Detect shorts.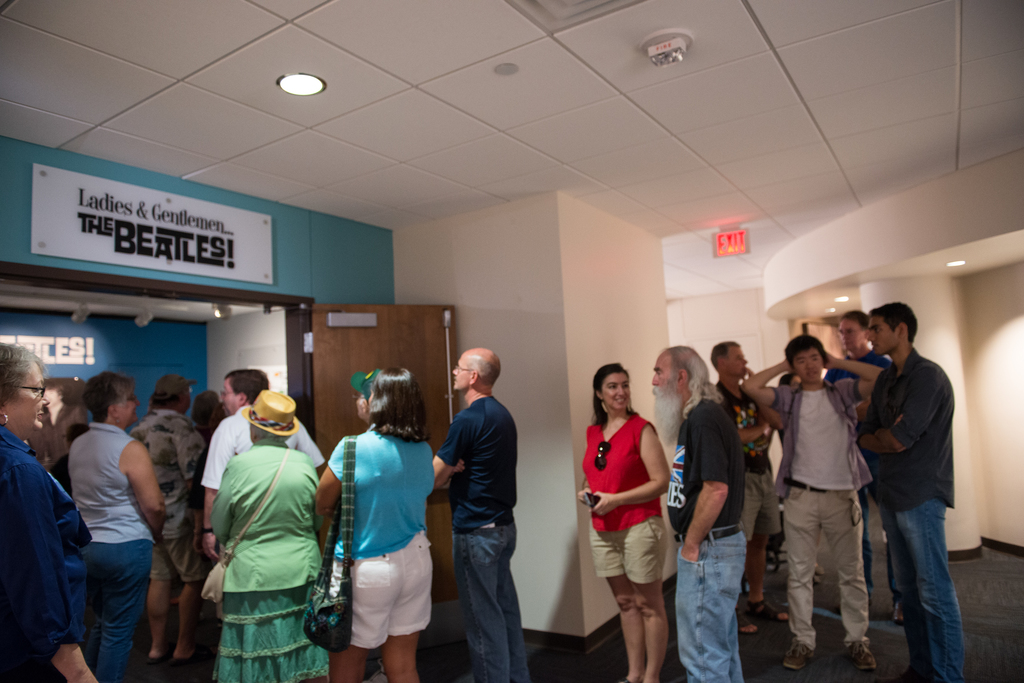
Detected at select_region(337, 563, 424, 650).
